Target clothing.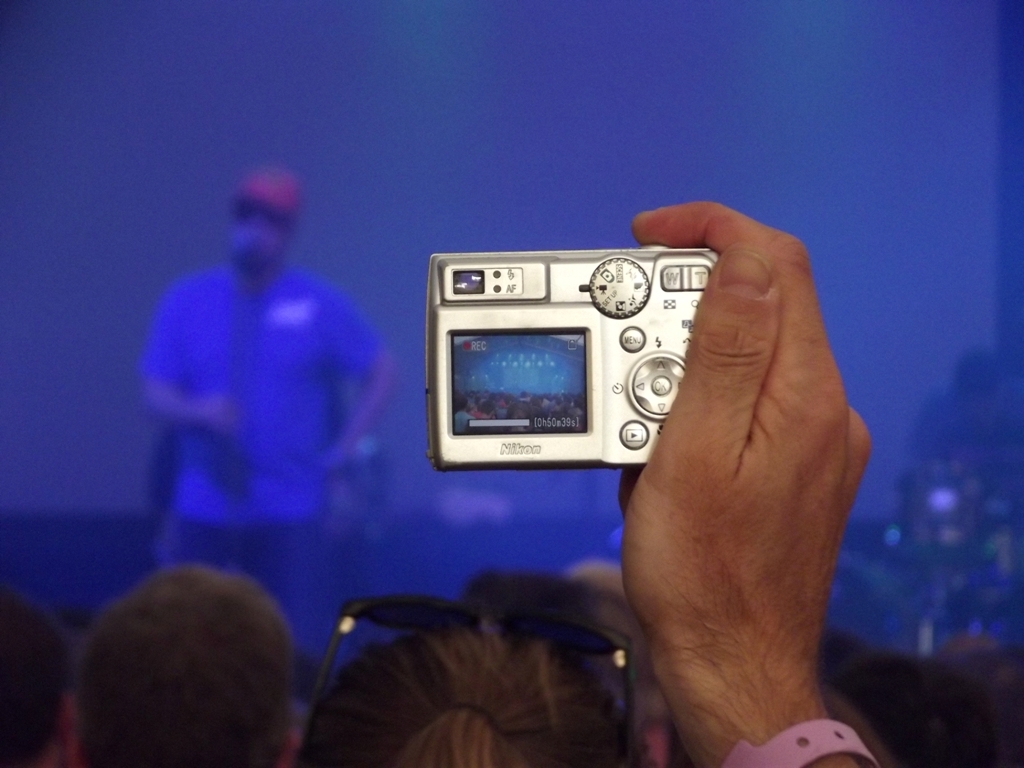
Target region: box=[141, 172, 378, 609].
